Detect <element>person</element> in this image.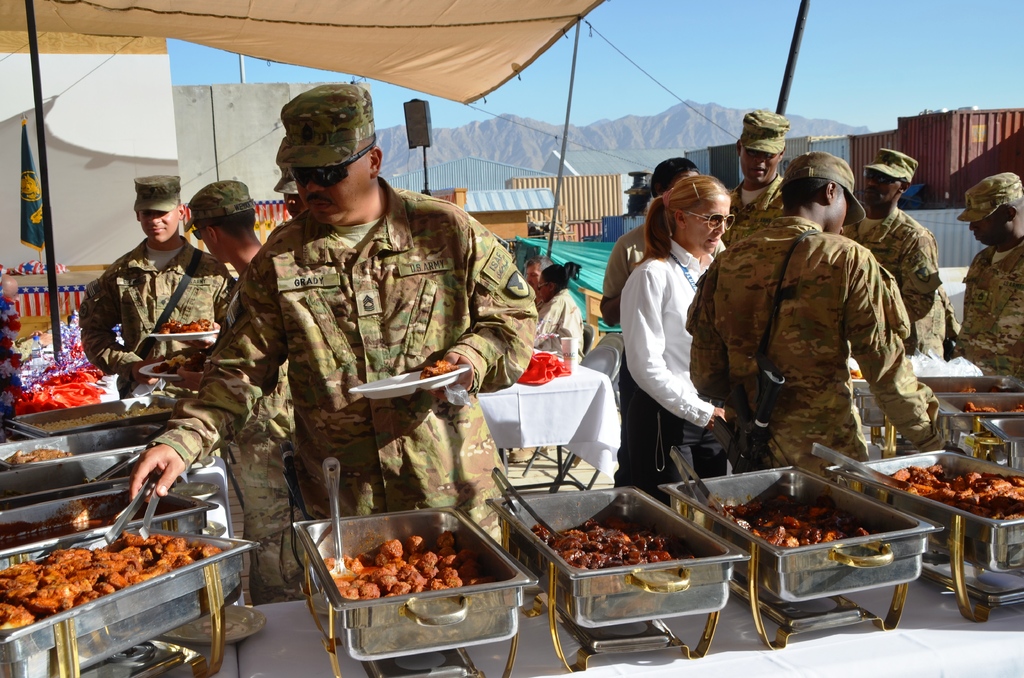
Detection: select_region(616, 168, 739, 490).
